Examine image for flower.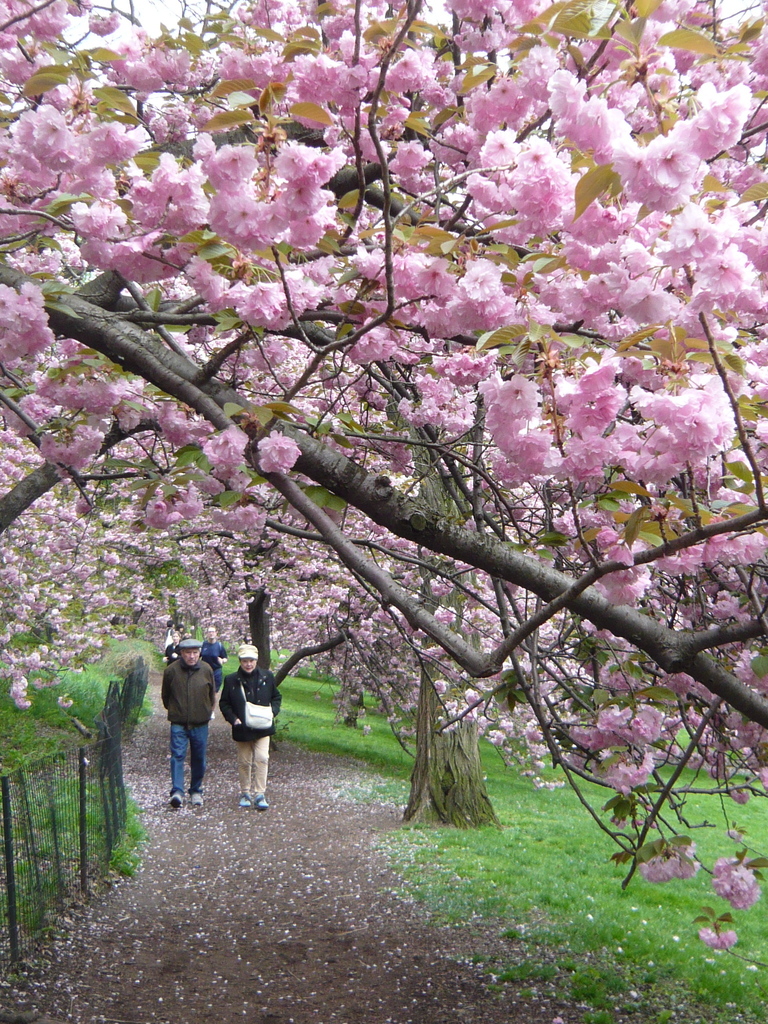
Examination result: box=[636, 840, 701, 884].
